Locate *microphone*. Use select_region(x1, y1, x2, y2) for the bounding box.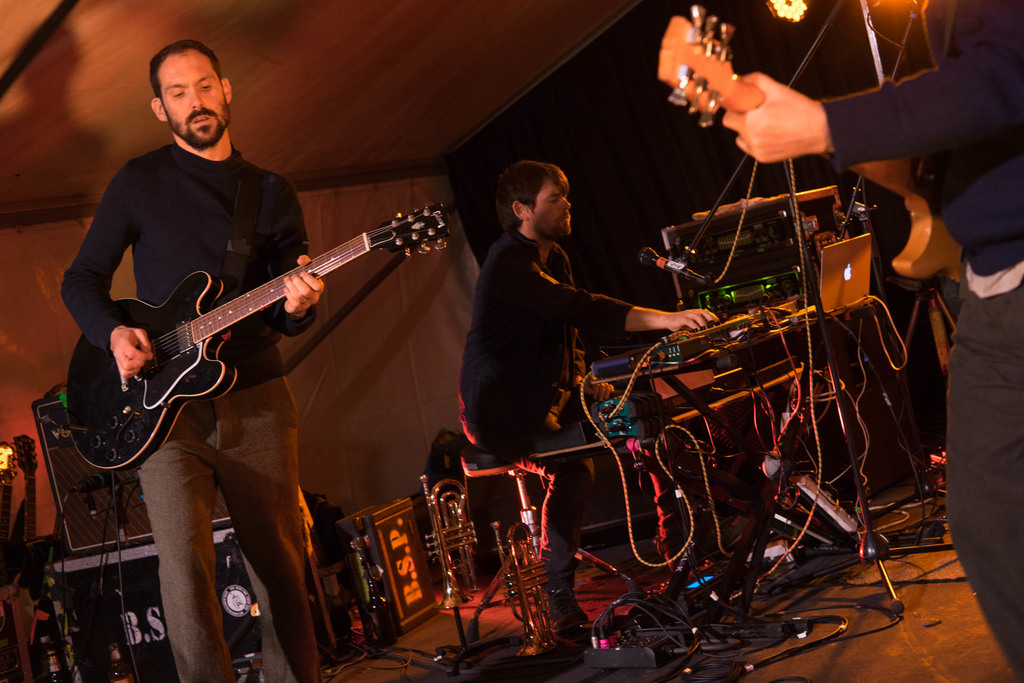
select_region(638, 248, 712, 287).
